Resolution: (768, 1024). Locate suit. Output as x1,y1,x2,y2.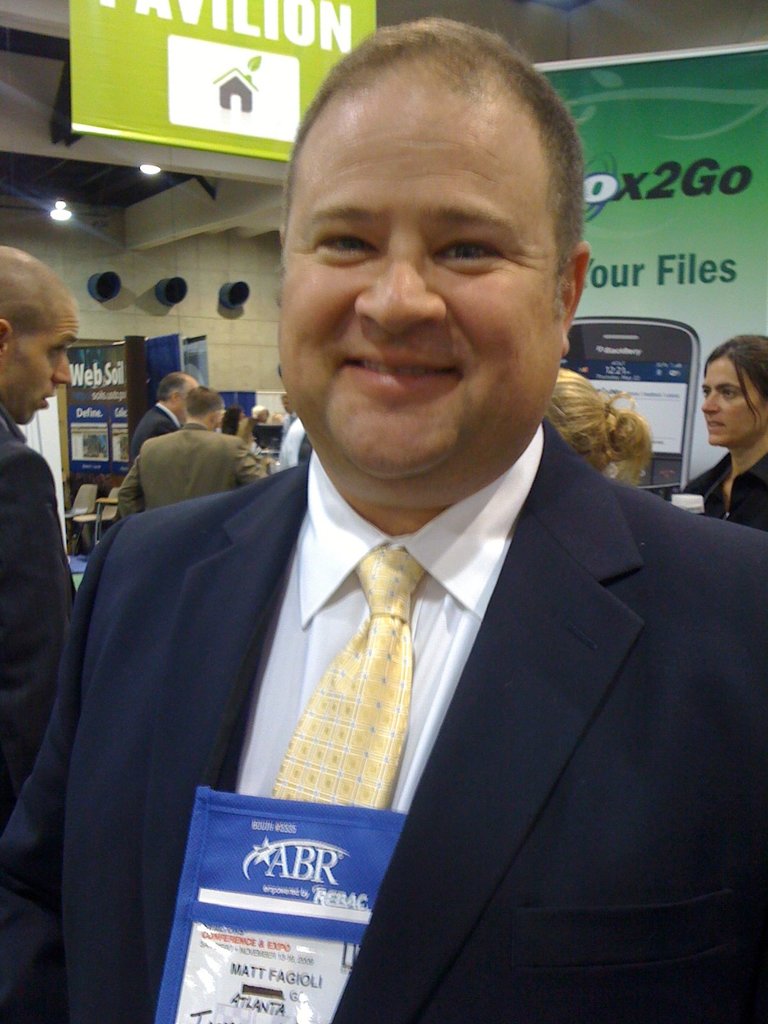
111,419,267,510.
